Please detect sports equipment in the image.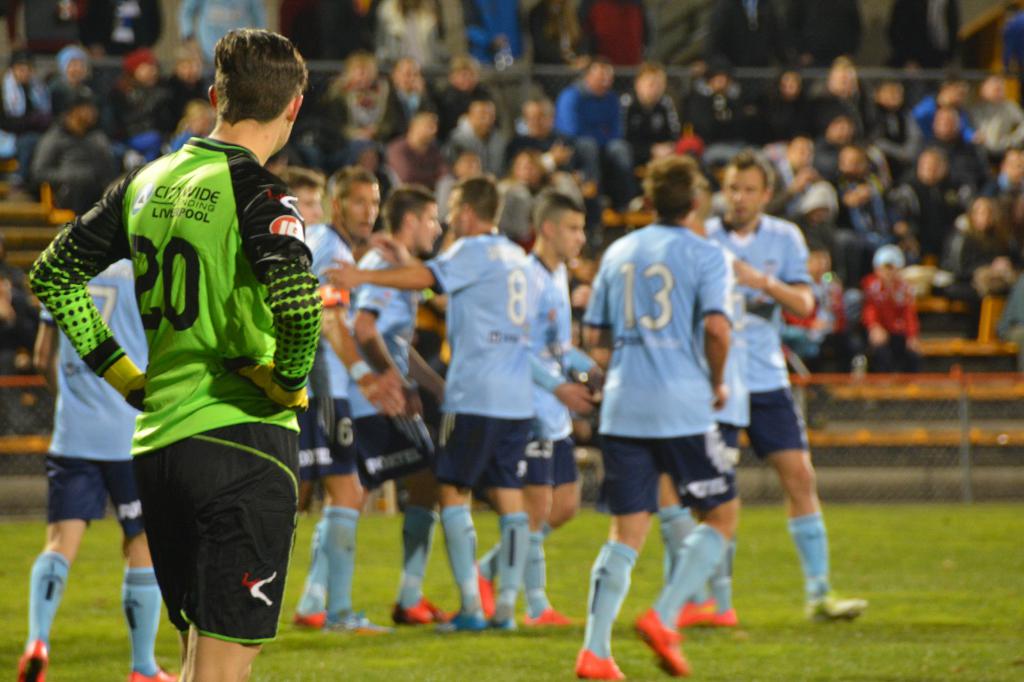
box=[574, 649, 629, 681].
